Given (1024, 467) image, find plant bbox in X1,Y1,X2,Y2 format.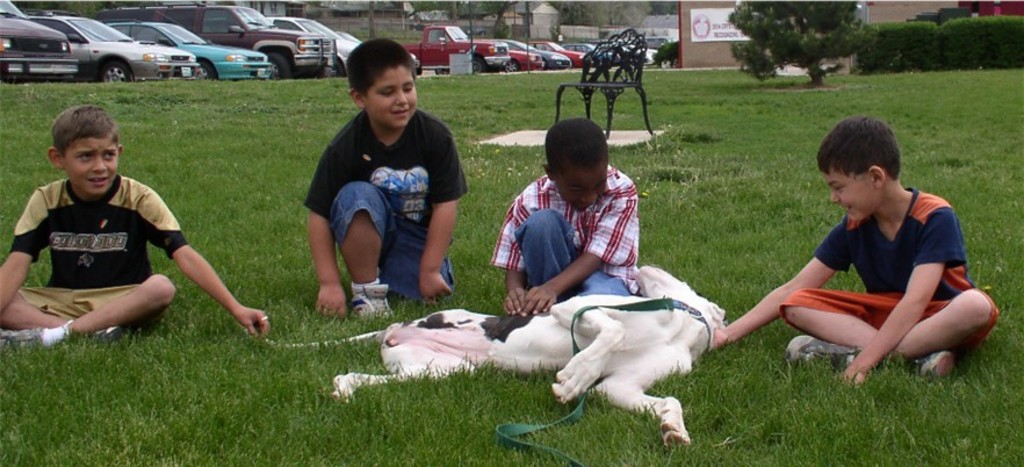
717,0,884,88.
